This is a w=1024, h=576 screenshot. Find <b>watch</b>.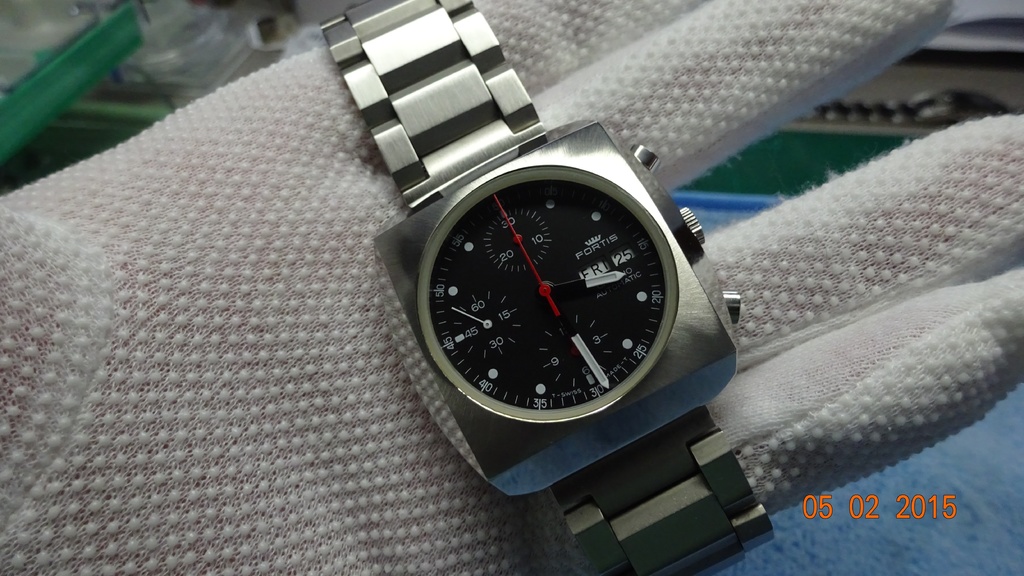
Bounding box: <region>321, 0, 774, 575</region>.
